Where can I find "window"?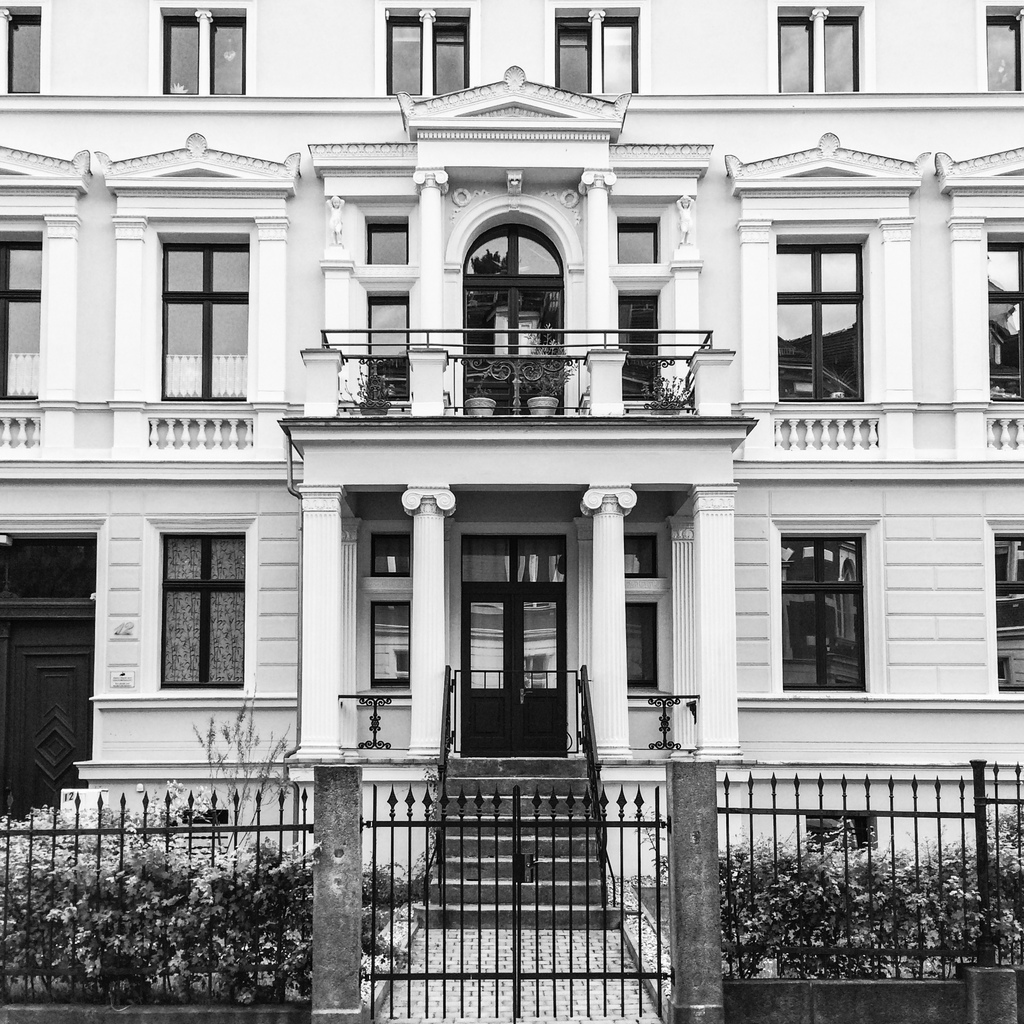
You can find it at (left=0, top=211, right=54, bottom=403).
